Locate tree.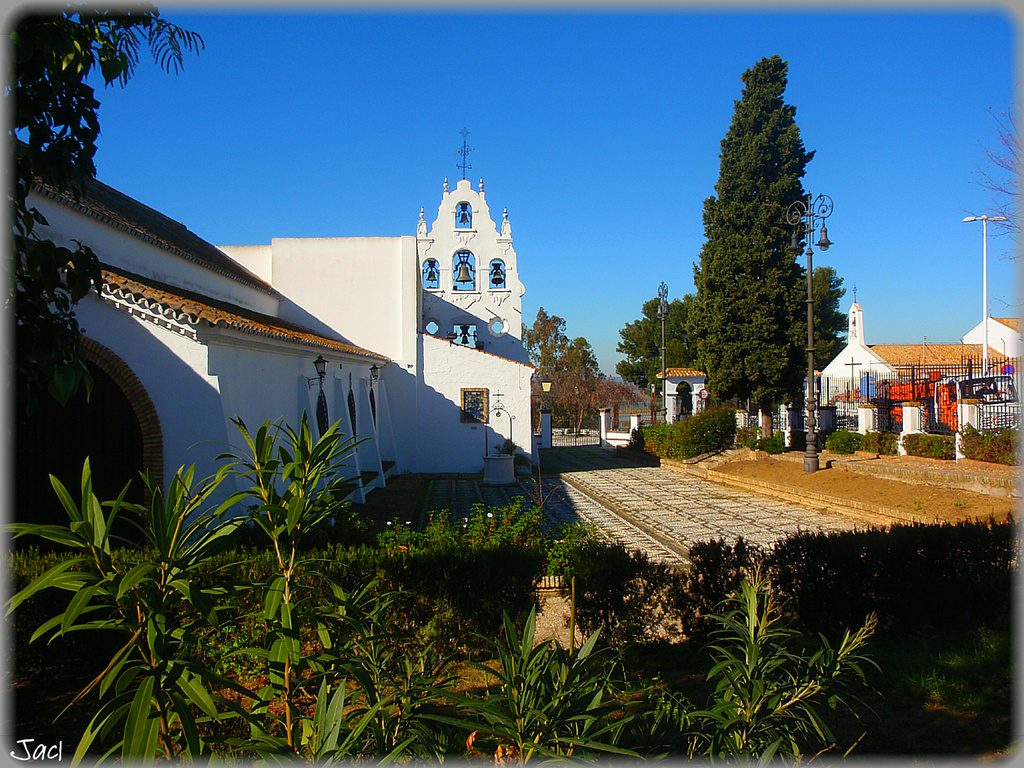
Bounding box: (6,5,211,399).
